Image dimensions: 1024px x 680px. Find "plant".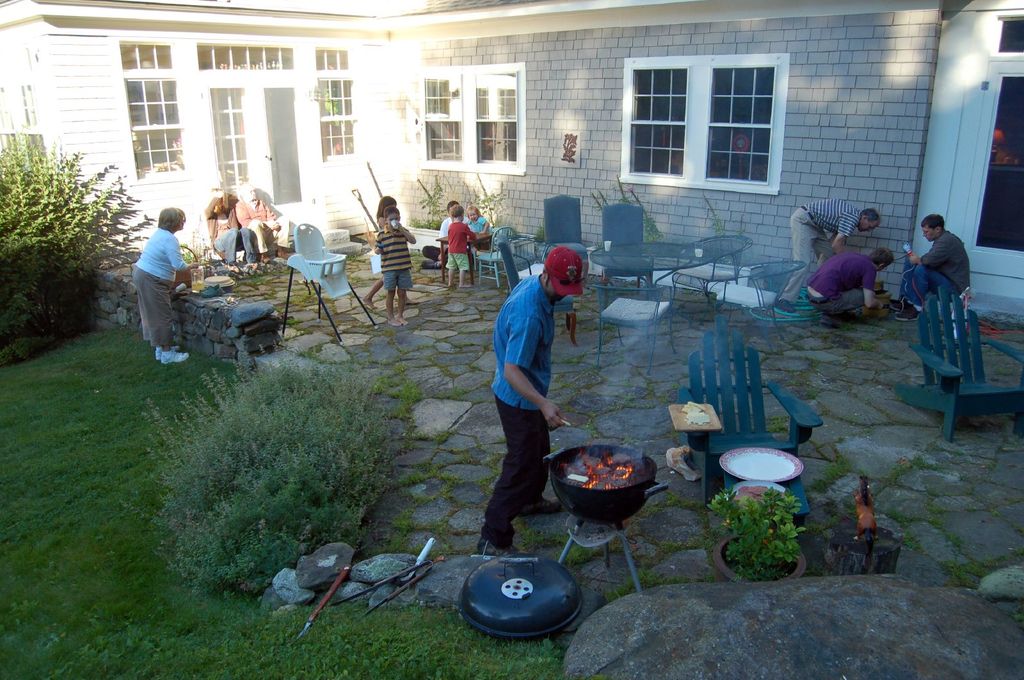
locate(849, 336, 872, 356).
